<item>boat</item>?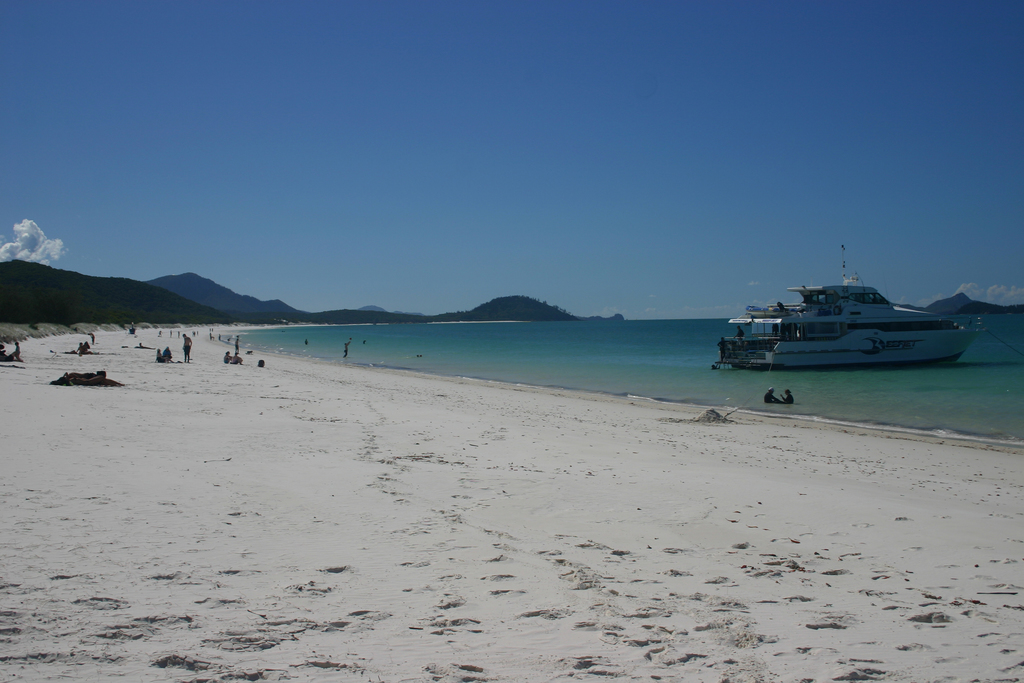
region(705, 257, 1005, 372)
